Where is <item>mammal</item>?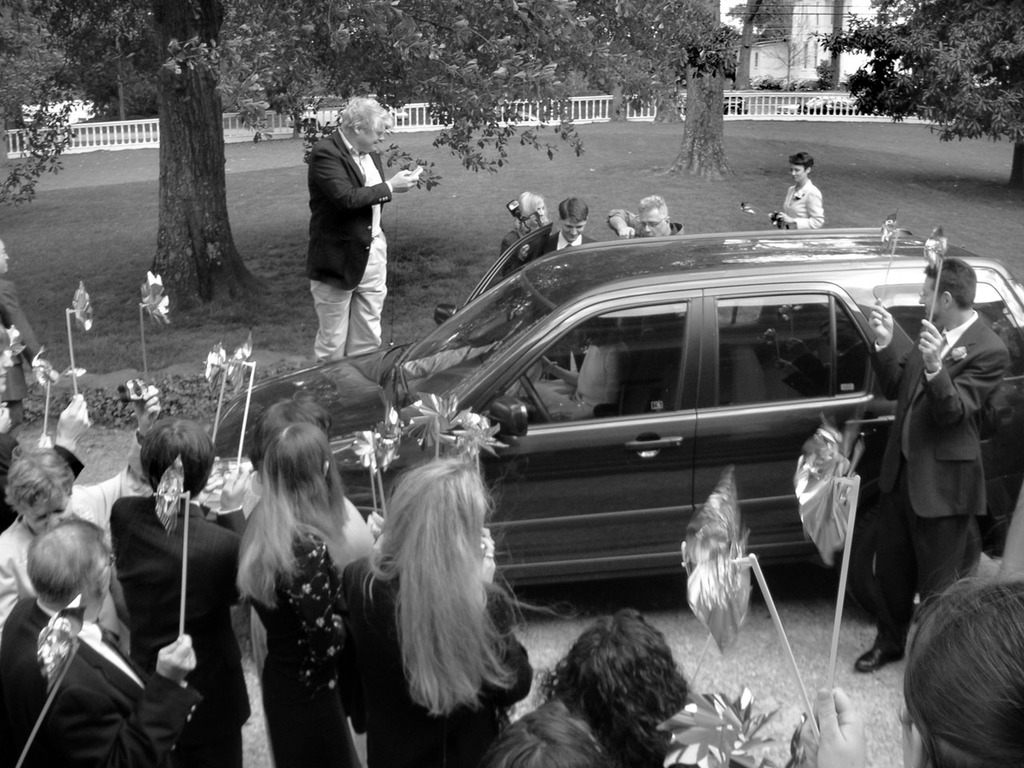
{"left": 859, "top": 253, "right": 1010, "bottom": 671}.
